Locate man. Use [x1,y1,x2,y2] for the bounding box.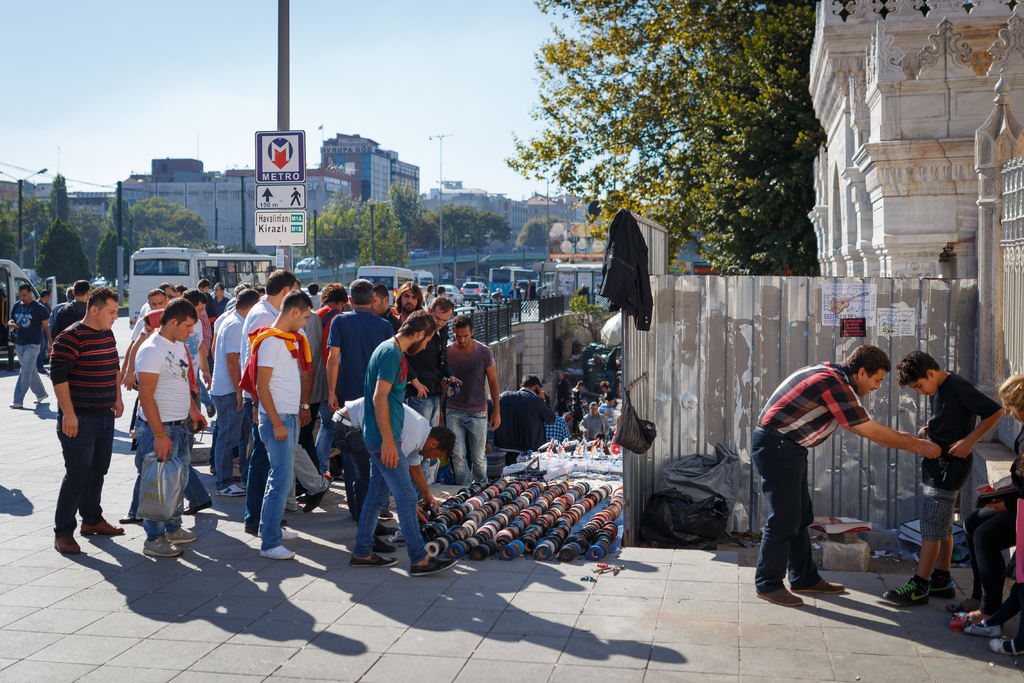
[352,311,460,578].
